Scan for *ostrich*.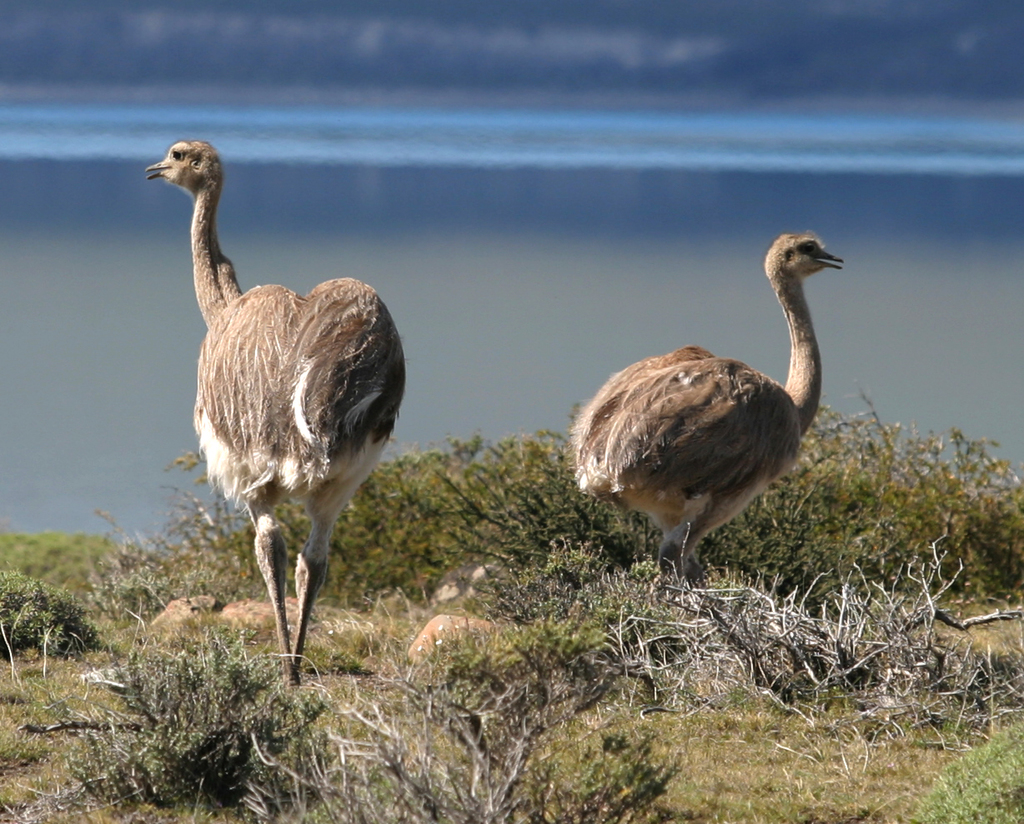
Scan result: (143,137,414,687).
